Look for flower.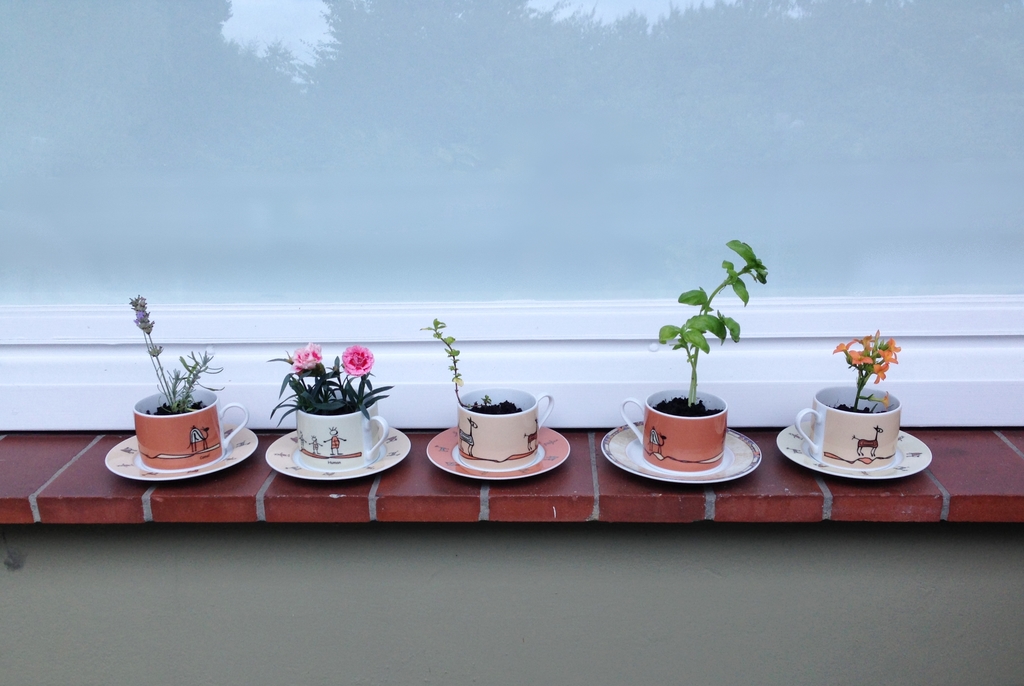
Found: left=872, top=362, right=890, bottom=384.
